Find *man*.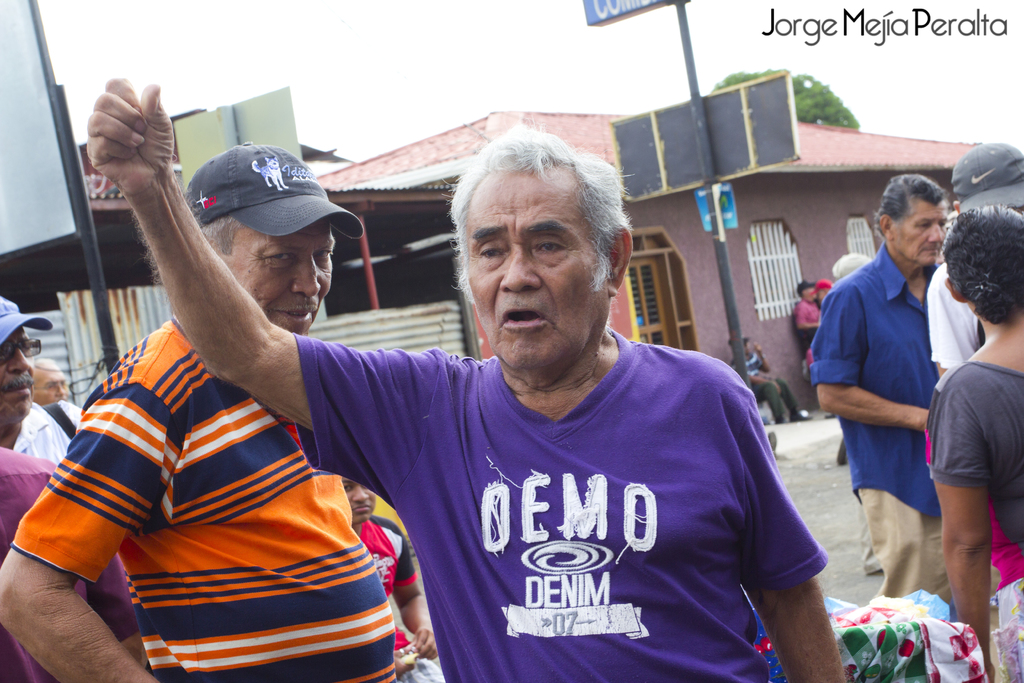
box(0, 449, 141, 682).
